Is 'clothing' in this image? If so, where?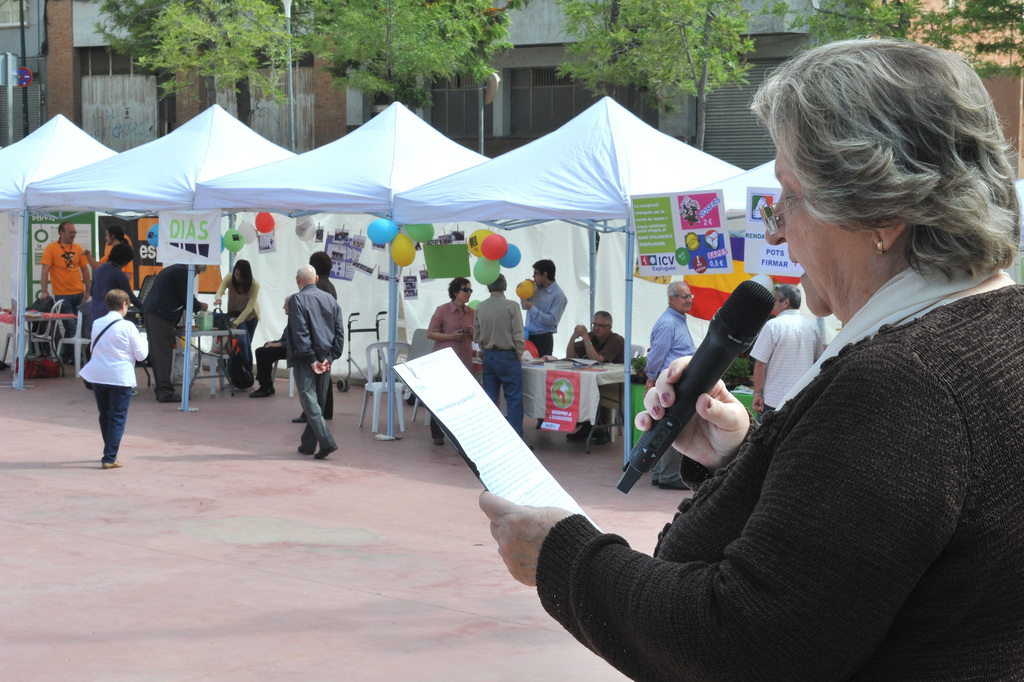
Yes, at BBox(212, 277, 259, 321).
